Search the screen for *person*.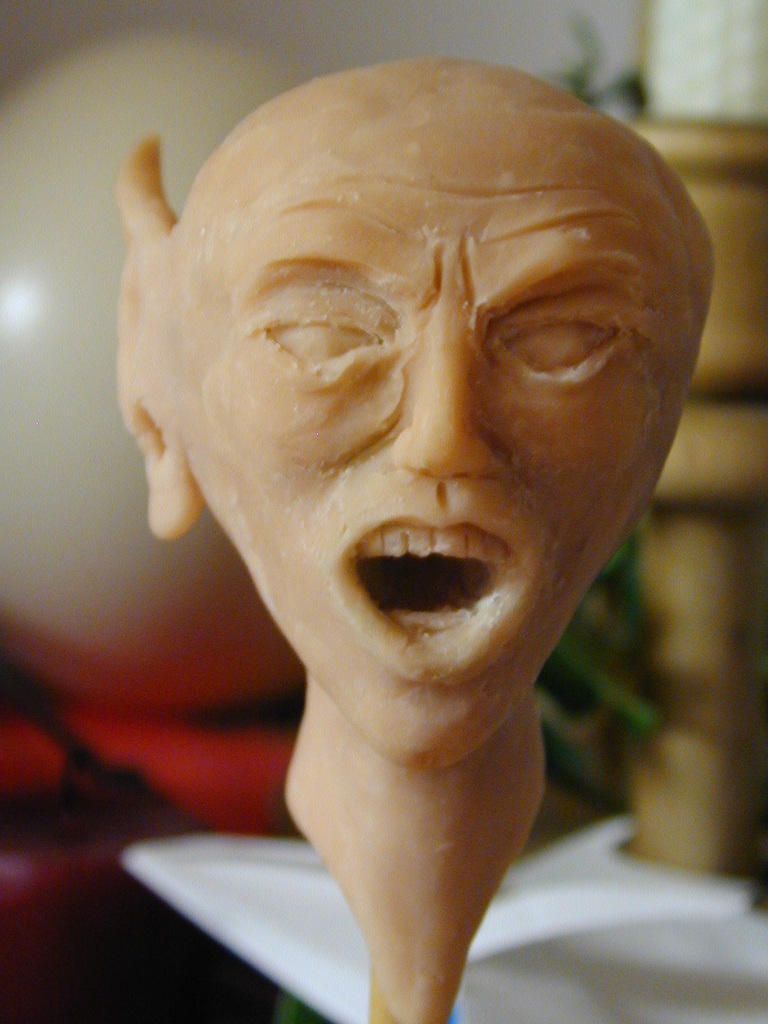
Found at bbox=(116, 56, 709, 762).
